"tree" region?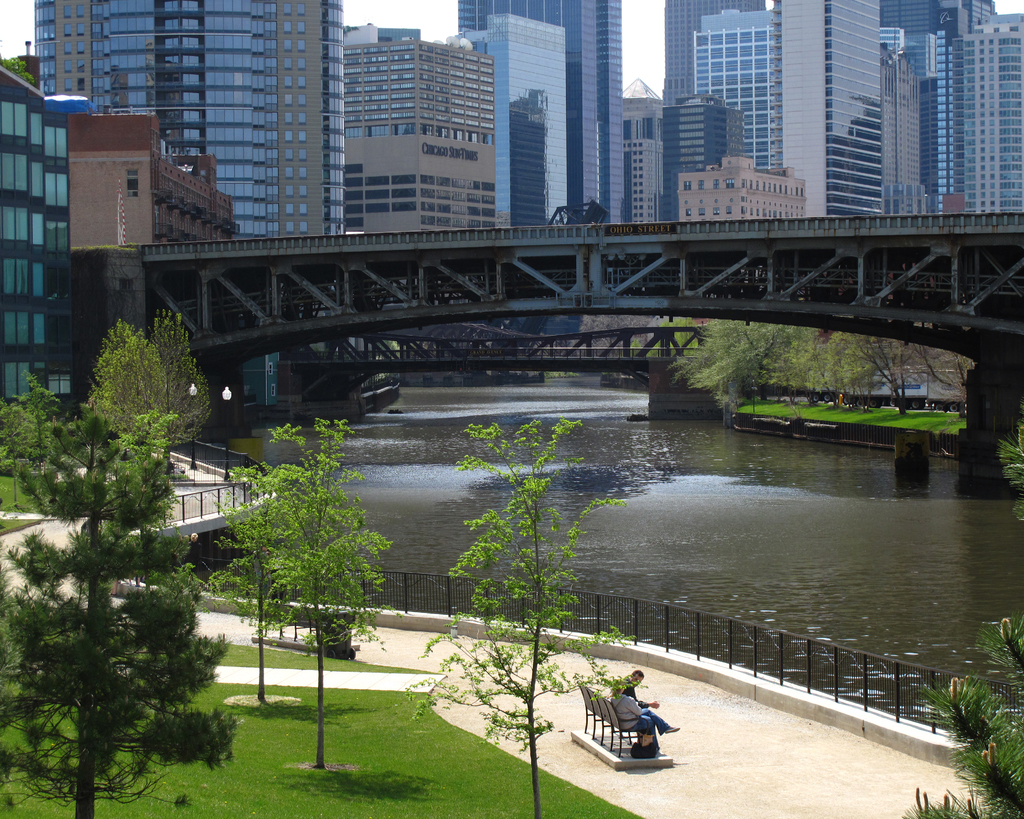
904 431 1023 818
